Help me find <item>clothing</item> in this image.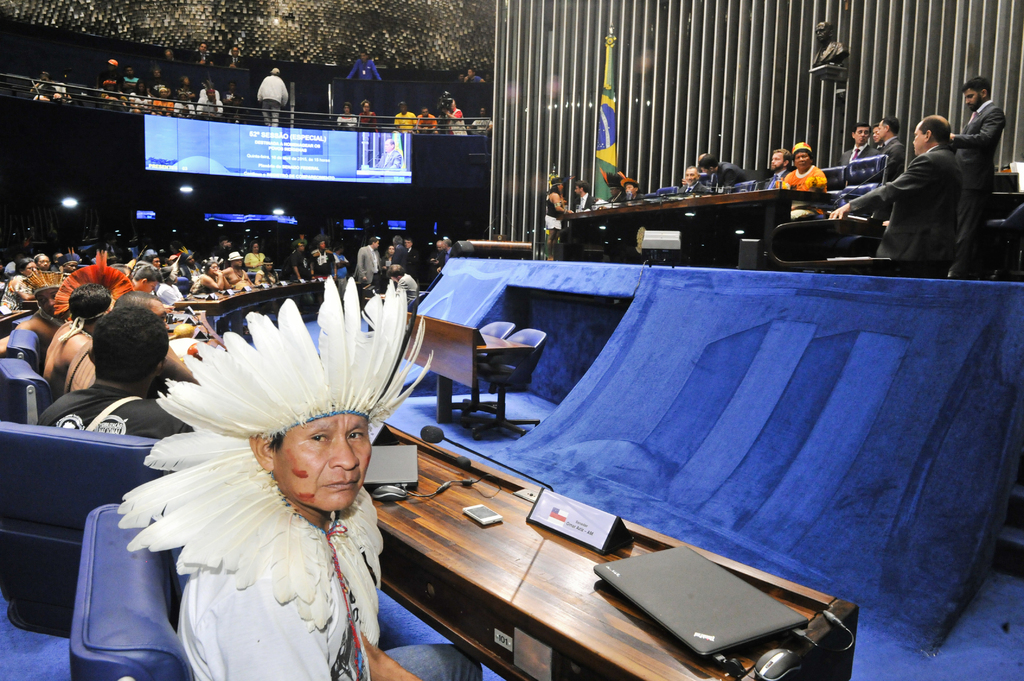
Found it: BBox(778, 158, 830, 193).
